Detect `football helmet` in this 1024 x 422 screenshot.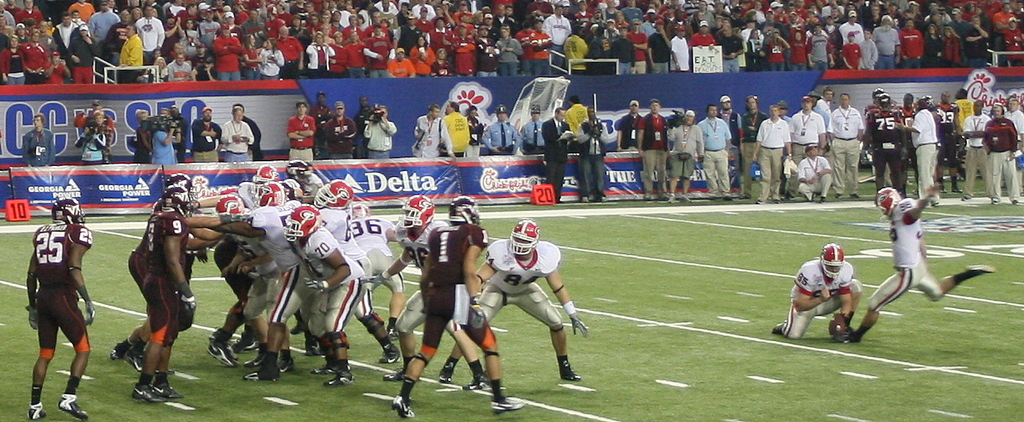
Detection: box(165, 191, 192, 219).
